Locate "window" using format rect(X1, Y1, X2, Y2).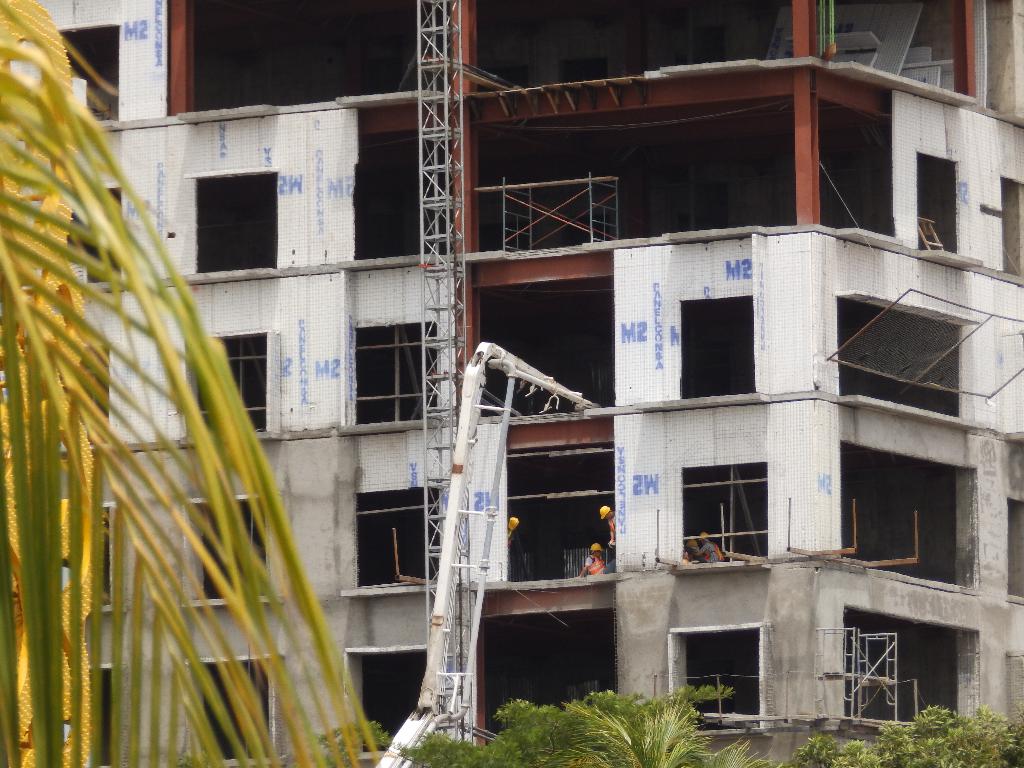
rect(1007, 498, 1023, 606).
